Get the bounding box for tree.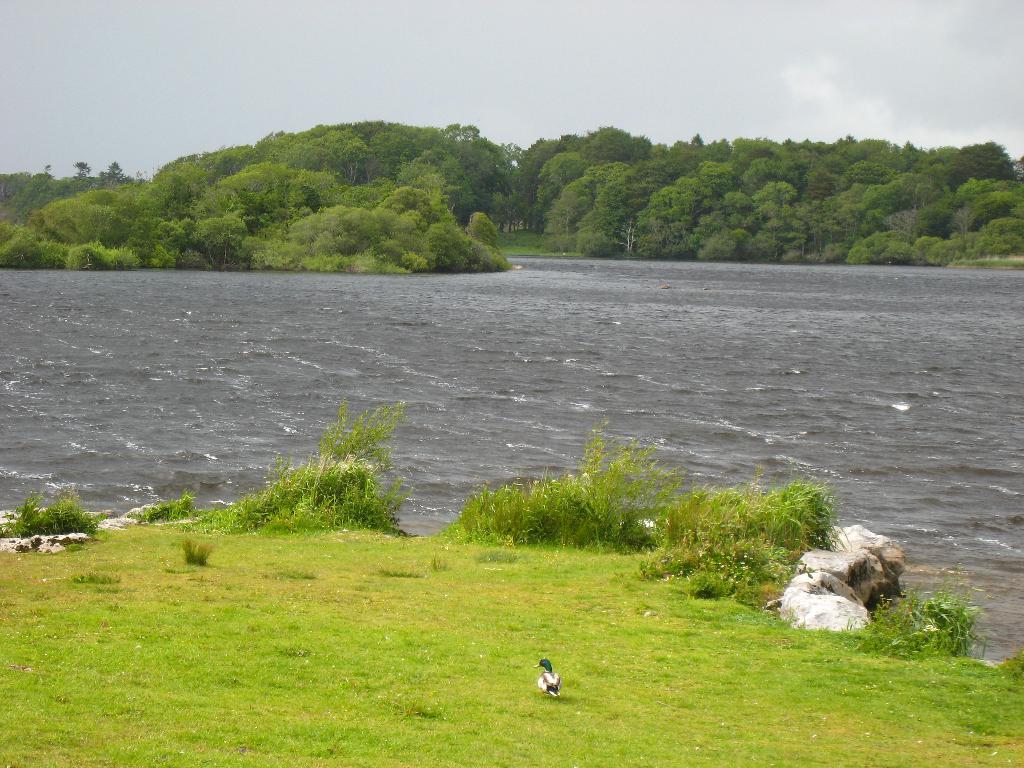
box(294, 168, 356, 209).
